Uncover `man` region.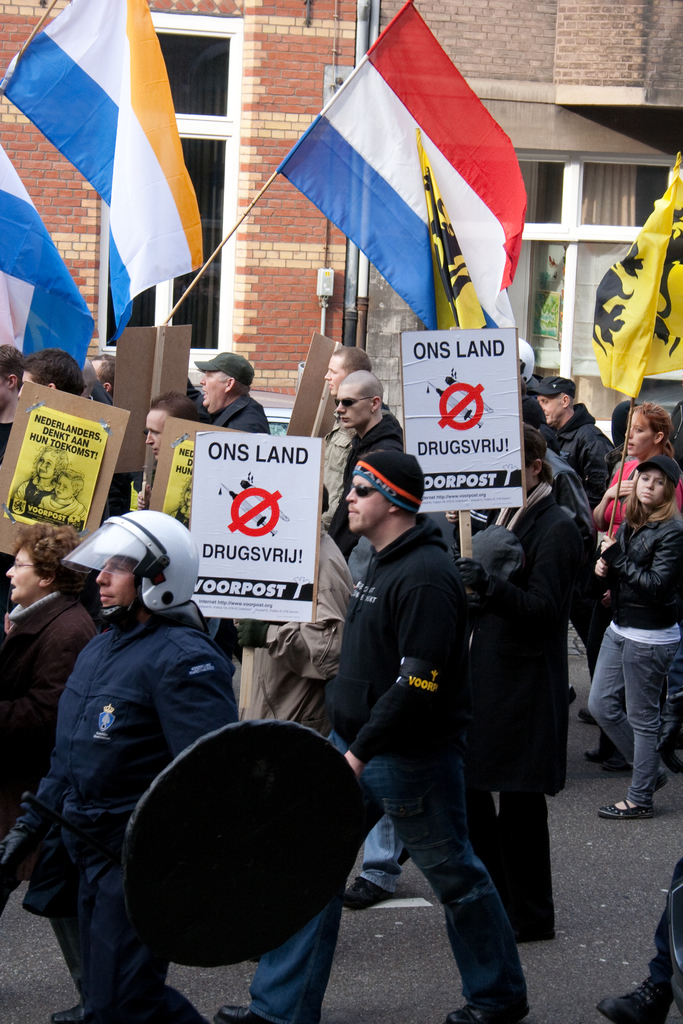
Uncovered: crop(527, 376, 620, 515).
